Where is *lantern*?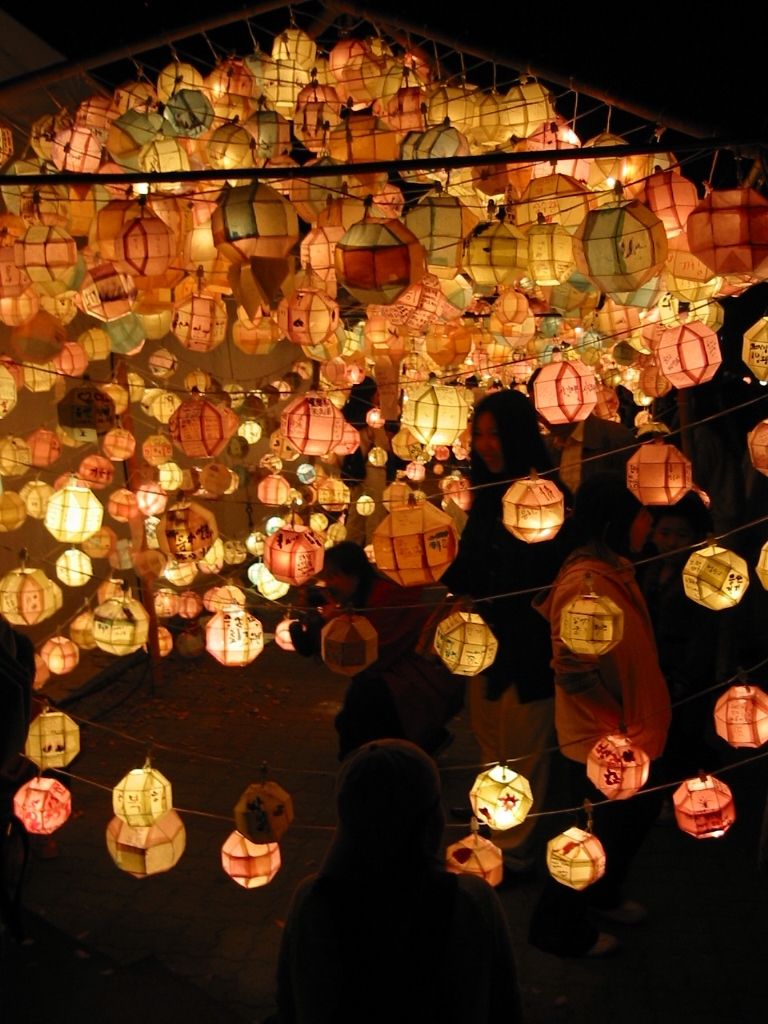
box(25, 711, 82, 771).
